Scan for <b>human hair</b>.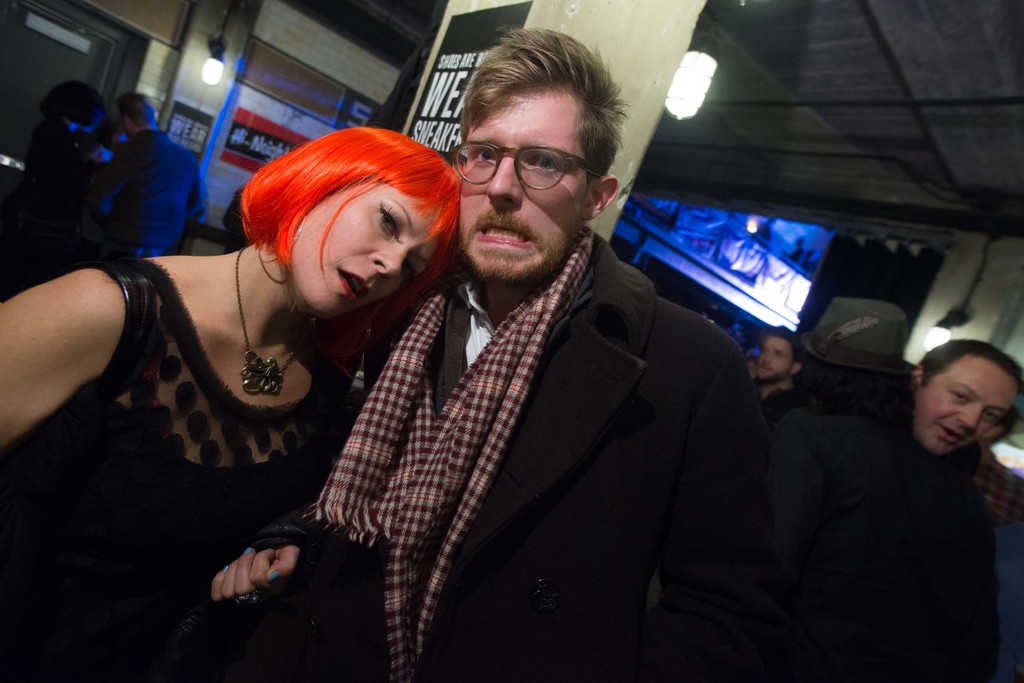
Scan result: 118 88 160 129.
